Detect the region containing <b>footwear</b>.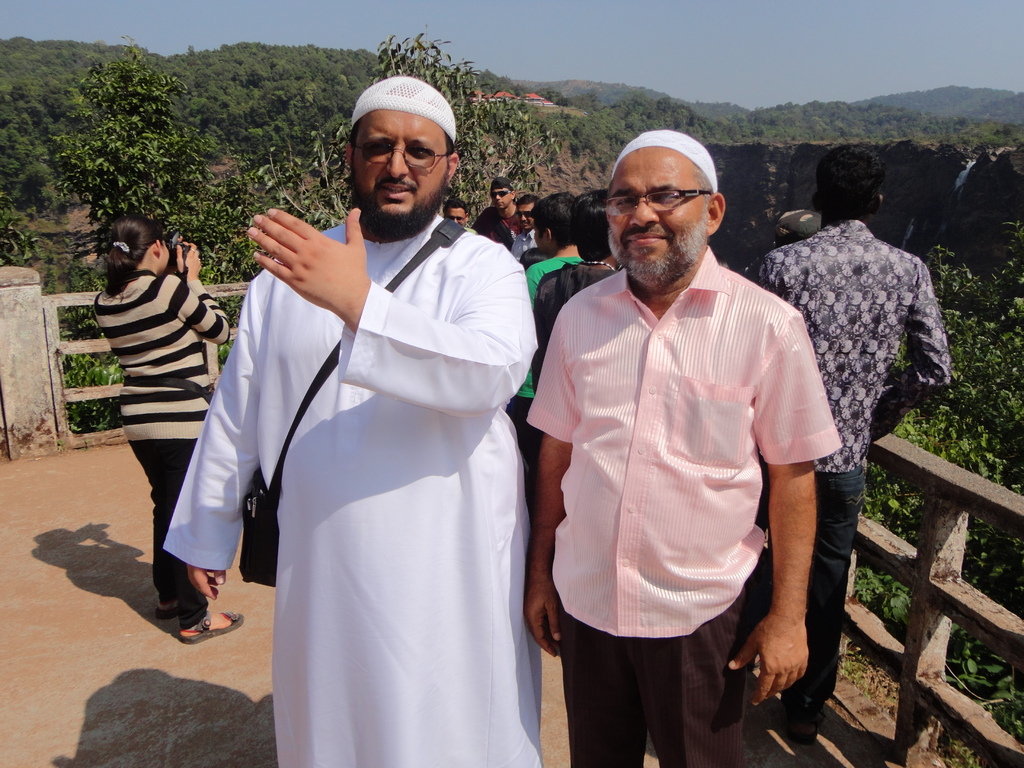
pyautogui.locateOnScreen(174, 605, 241, 648).
